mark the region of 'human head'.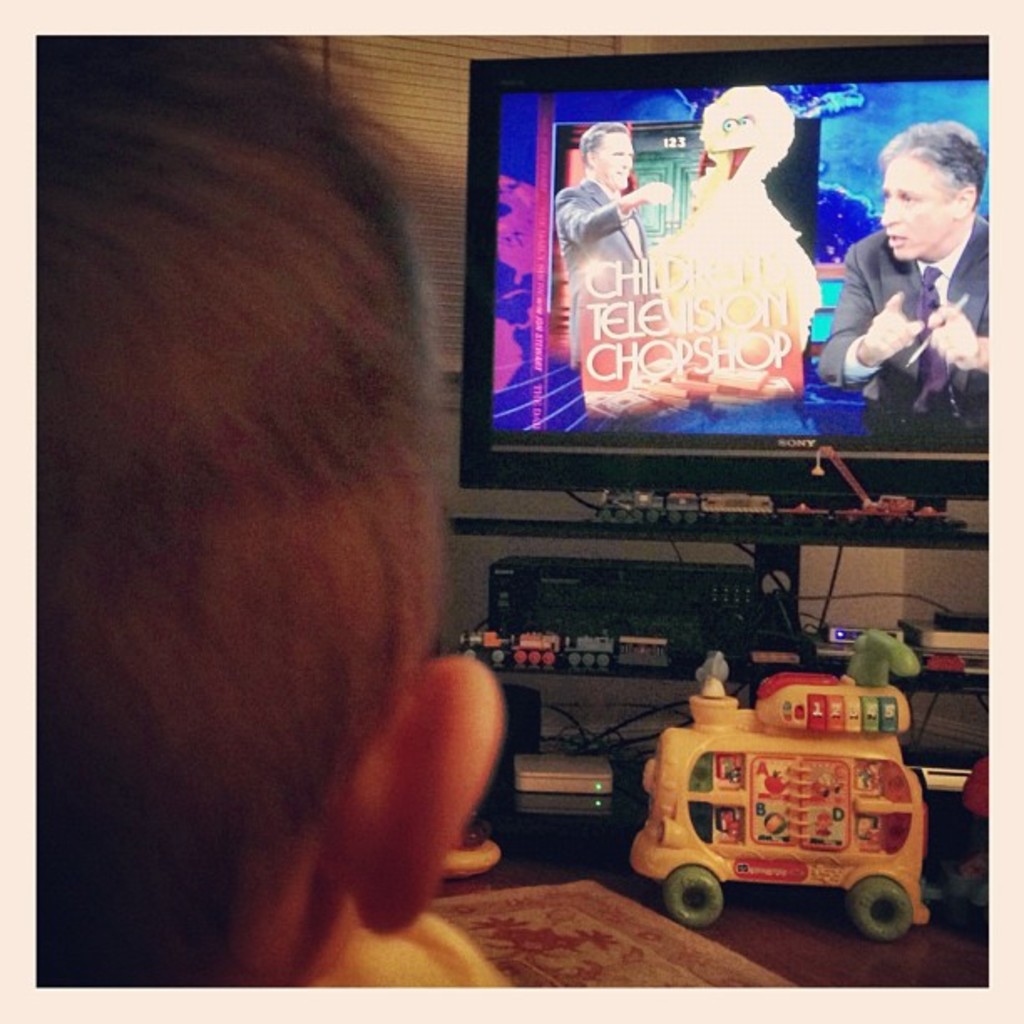
Region: (33, 37, 505, 989).
